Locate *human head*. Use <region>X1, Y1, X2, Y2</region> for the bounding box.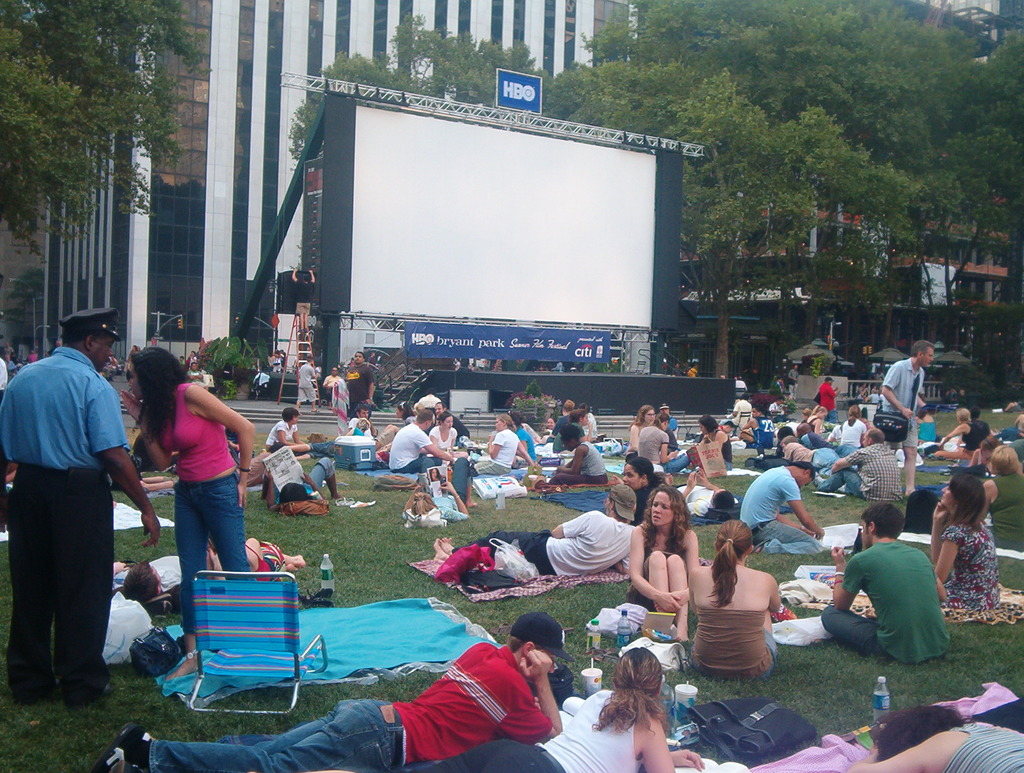
<region>566, 409, 589, 425</region>.
